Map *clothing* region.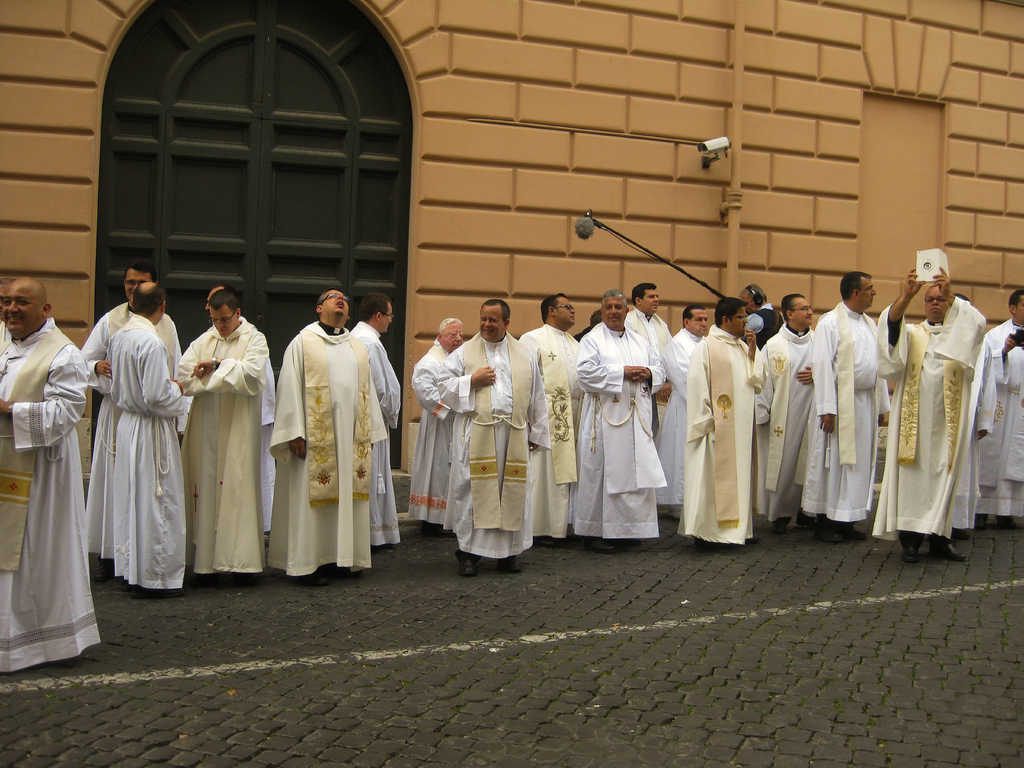
Mapped to (404, 338, 447, 520).
